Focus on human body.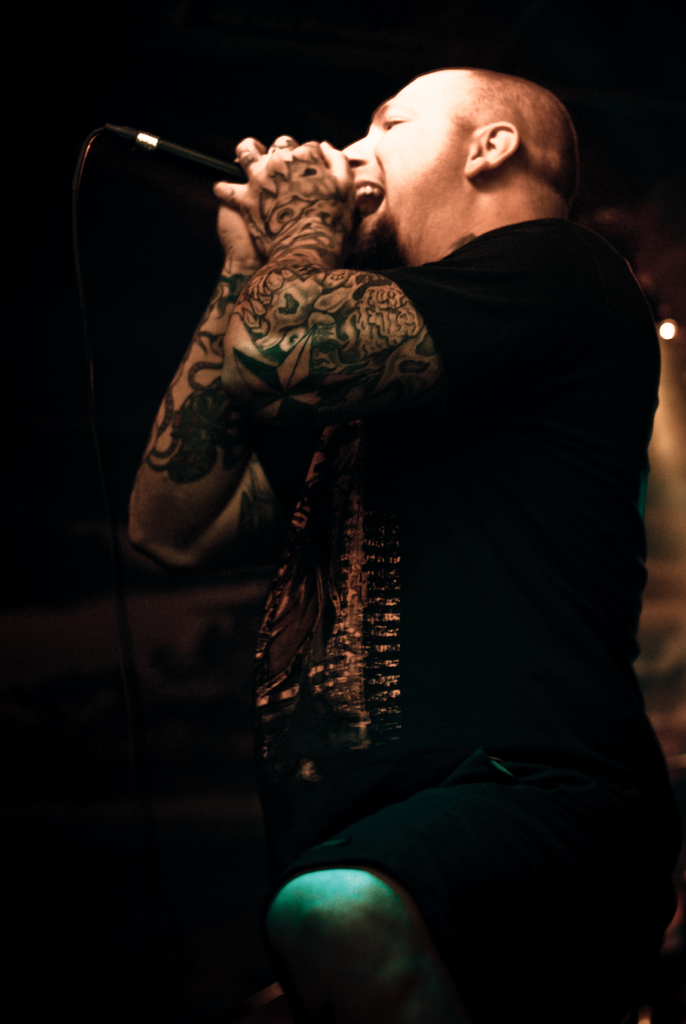
Focused at bbox=(77, 100, 623, 1015).
